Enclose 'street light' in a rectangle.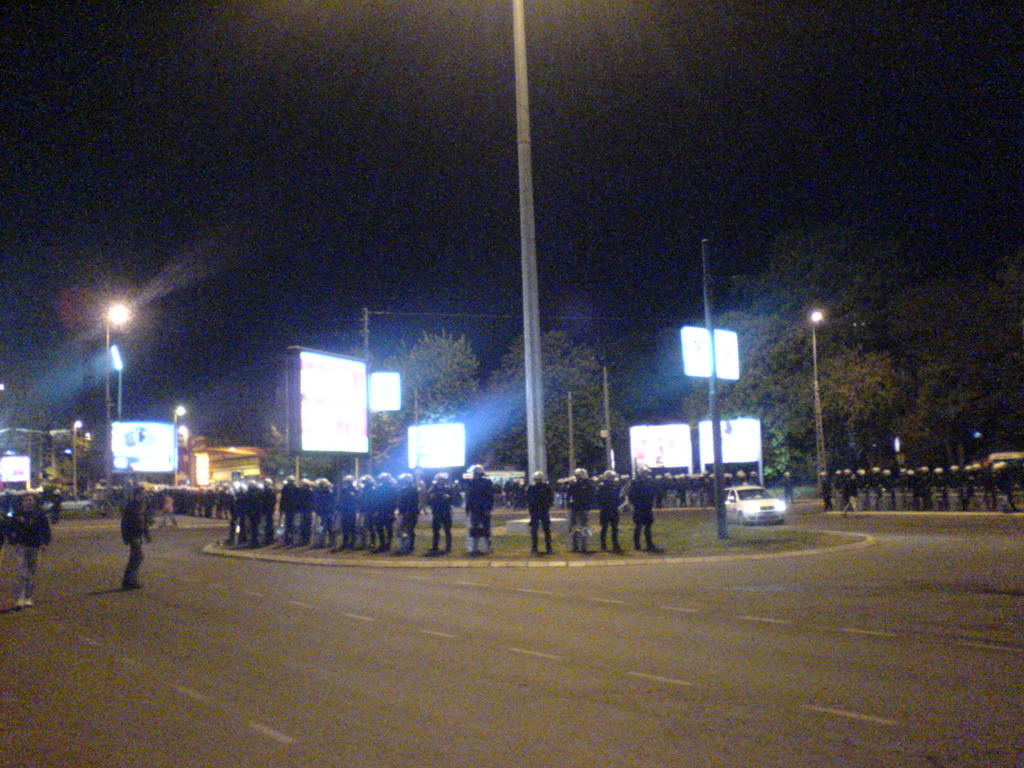
pyautogui.locateOnScreen(100, 295, 140, 499).
